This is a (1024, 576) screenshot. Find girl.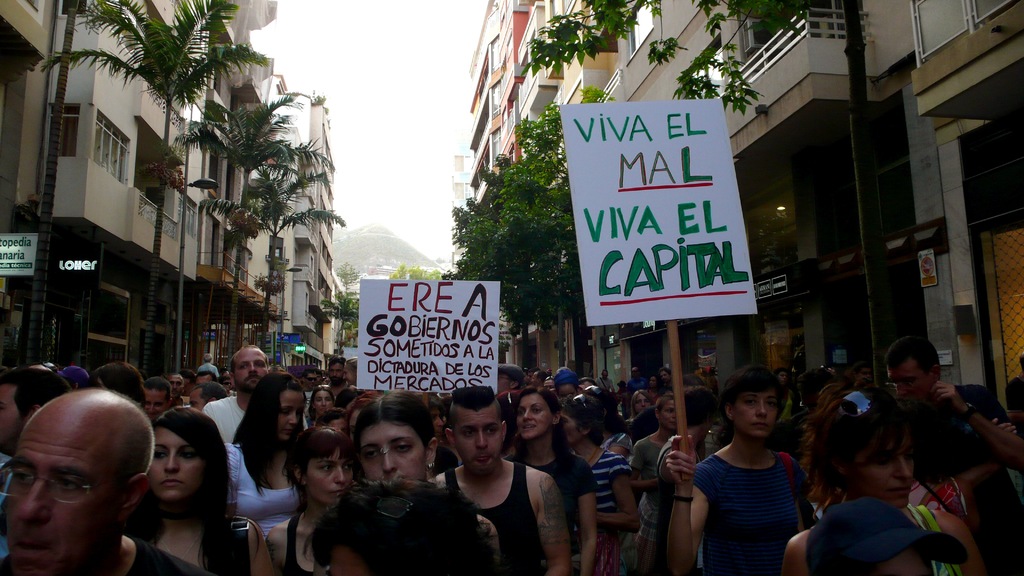
Bounding box: [624, 390, 653, 424].
